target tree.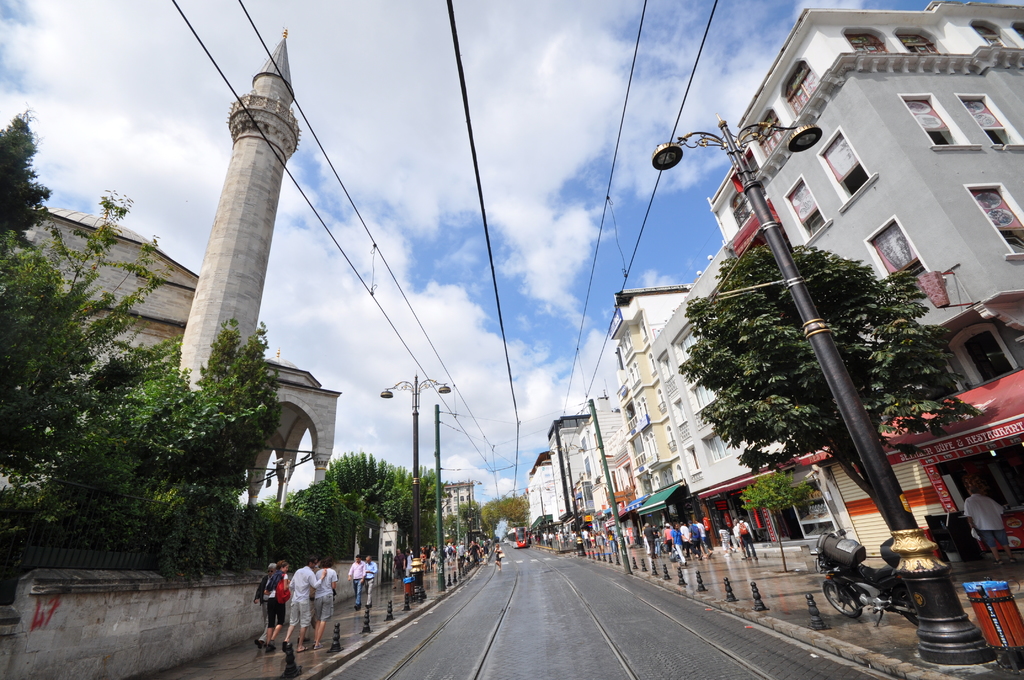
Target region: x1=445 y1=499 x2=486 y2=540.
